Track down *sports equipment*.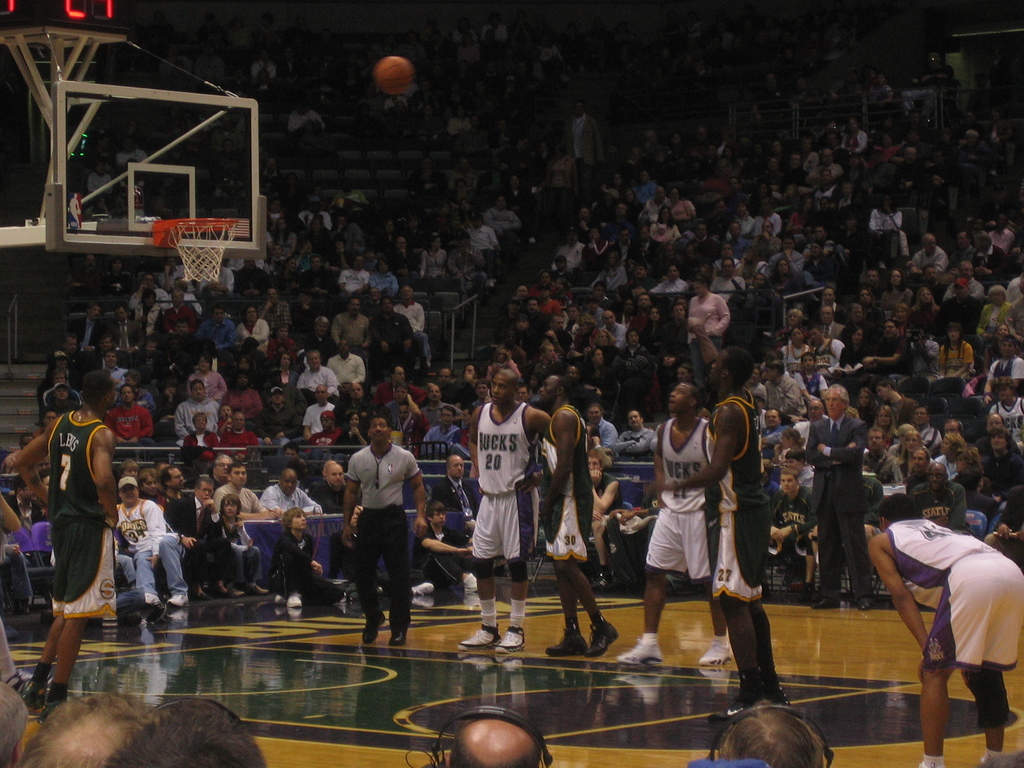
Tracked to (left=19, top=680, right=52, bottom=710).
